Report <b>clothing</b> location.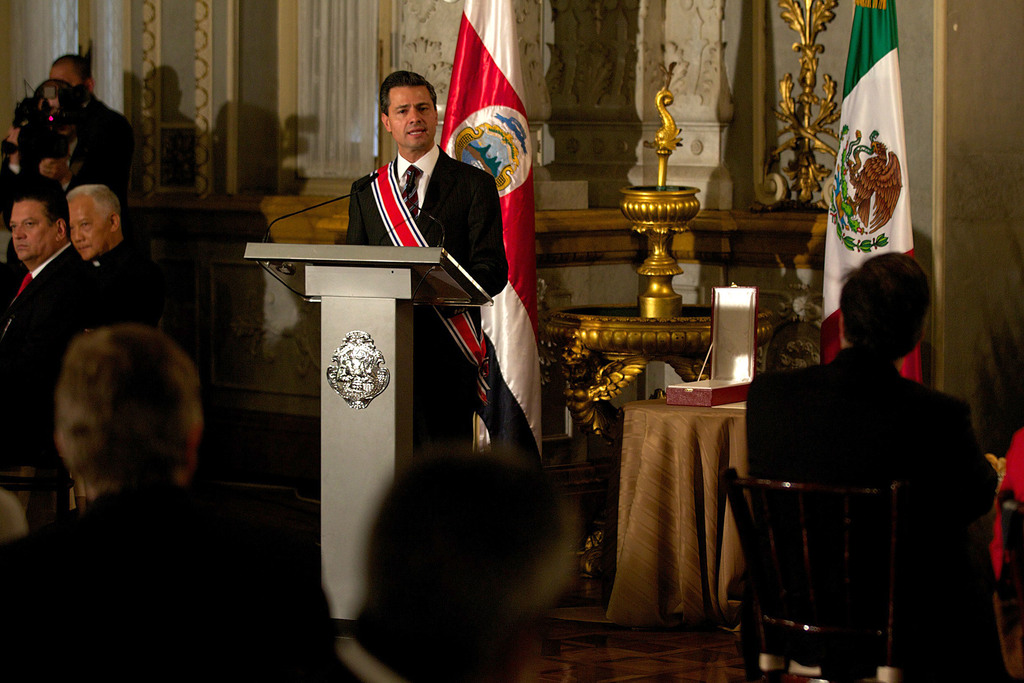
Report: box(0, 466, 392, 682).
